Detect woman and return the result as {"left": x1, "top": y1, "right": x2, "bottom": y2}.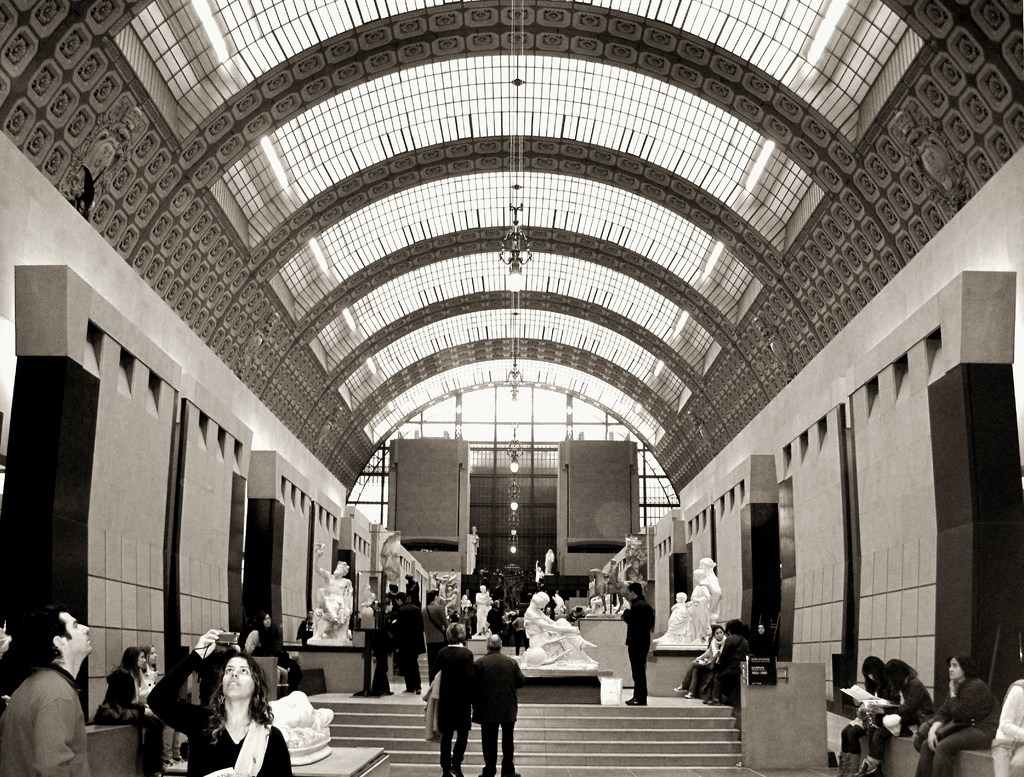
{"left": 854, "top": 657, "right": 933, "bottom": 776}.
